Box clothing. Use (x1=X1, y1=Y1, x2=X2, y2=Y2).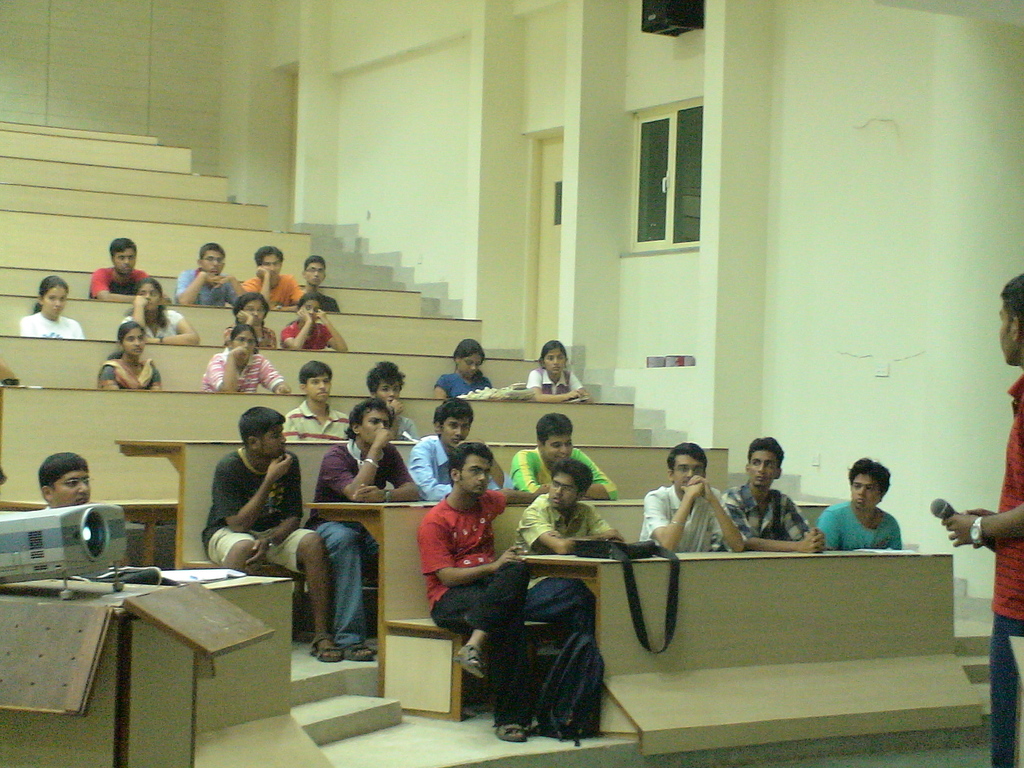
(x1=96, y1=358, x2=161, y2=393).
